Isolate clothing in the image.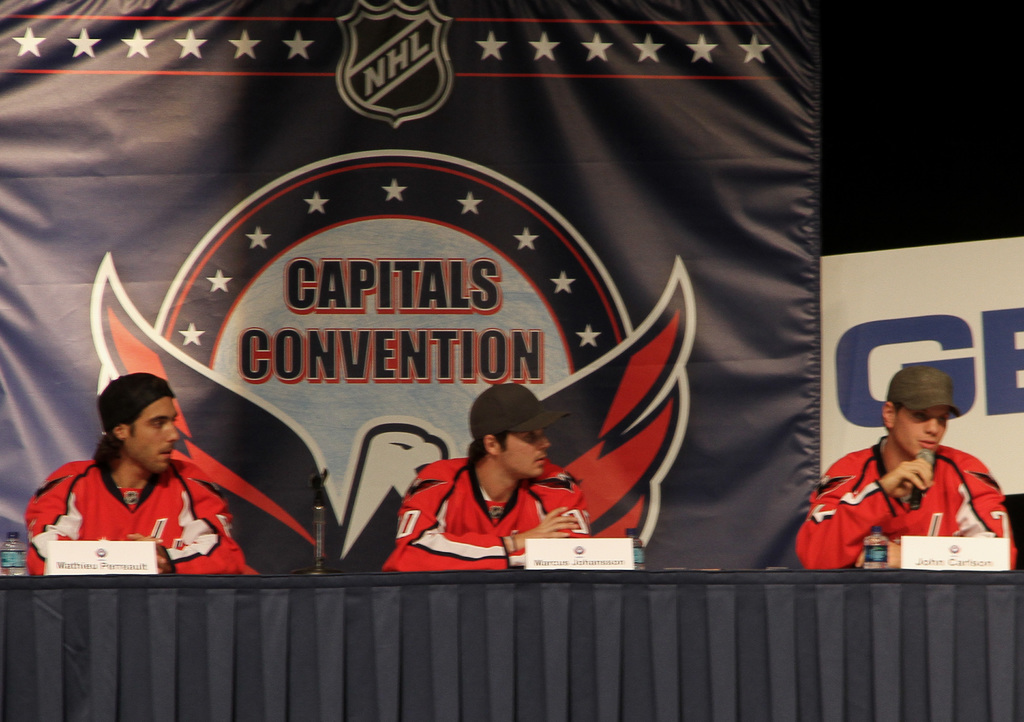
Isolated region: <box>26,448,255,578</box>.
